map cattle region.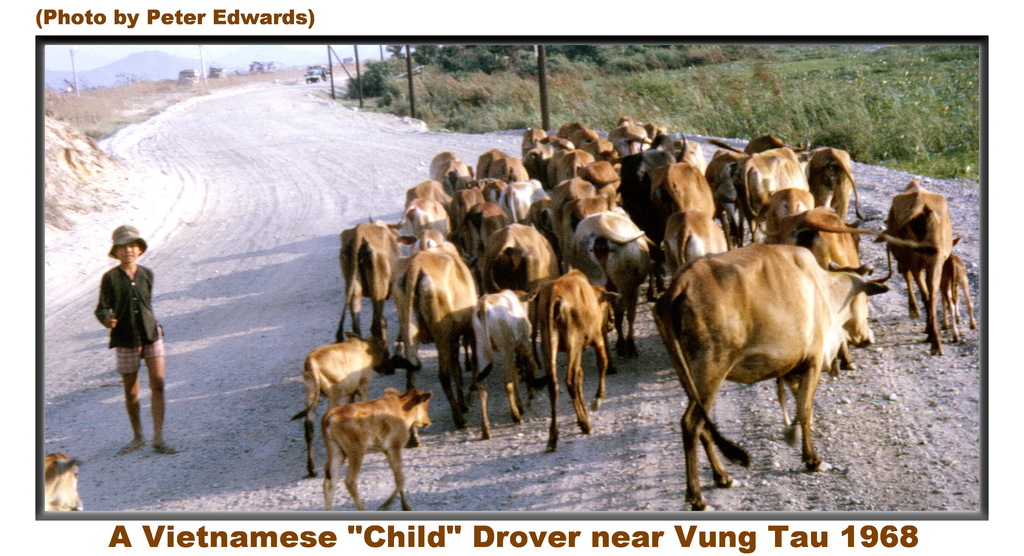
Mapped to region(292, 333, 388, 477).
